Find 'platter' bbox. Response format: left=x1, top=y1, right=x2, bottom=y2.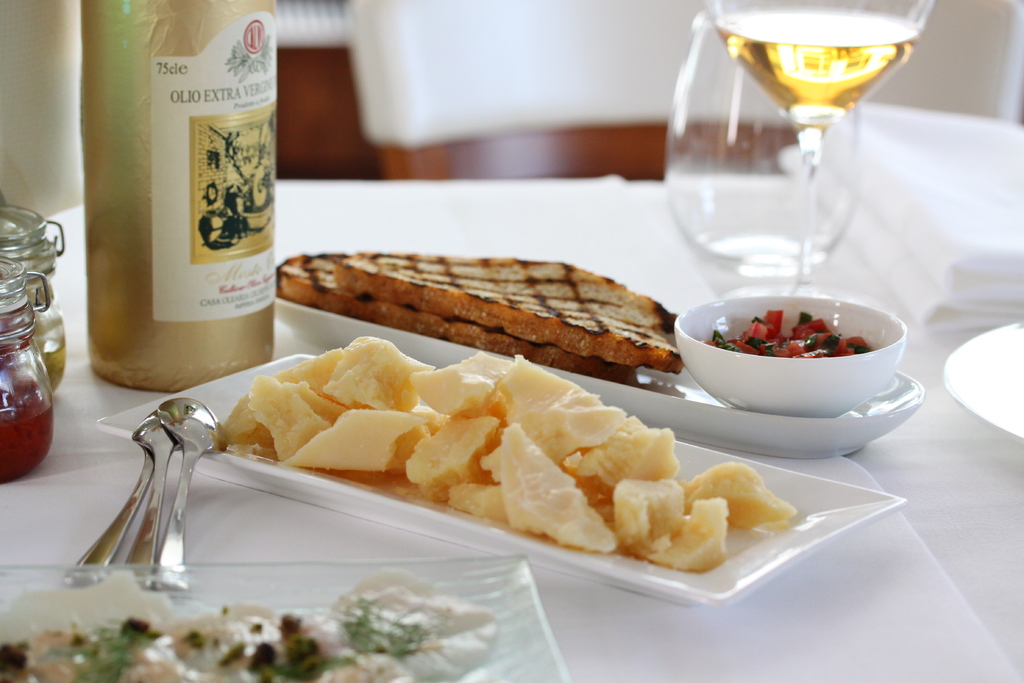
left=276, top=296, right=922, bottom=462.
